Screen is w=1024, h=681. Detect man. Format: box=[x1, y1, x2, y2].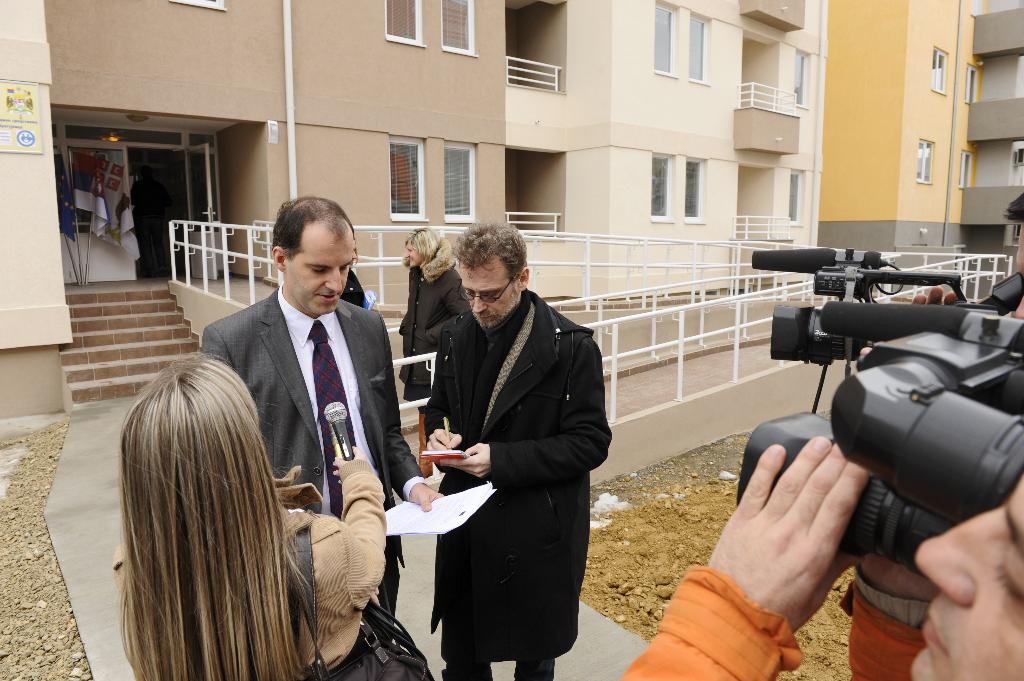
box=[205, 193, 441, 634].
